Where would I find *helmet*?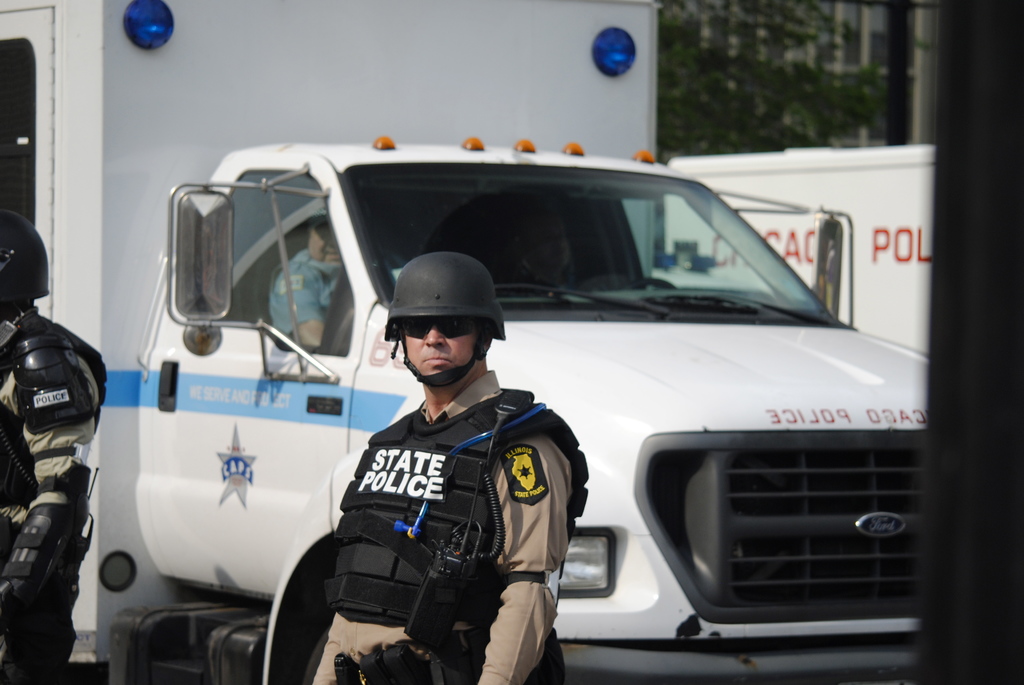
At {"x1": 6, "y1": 203, "x2": 45, "y2": 329}.
